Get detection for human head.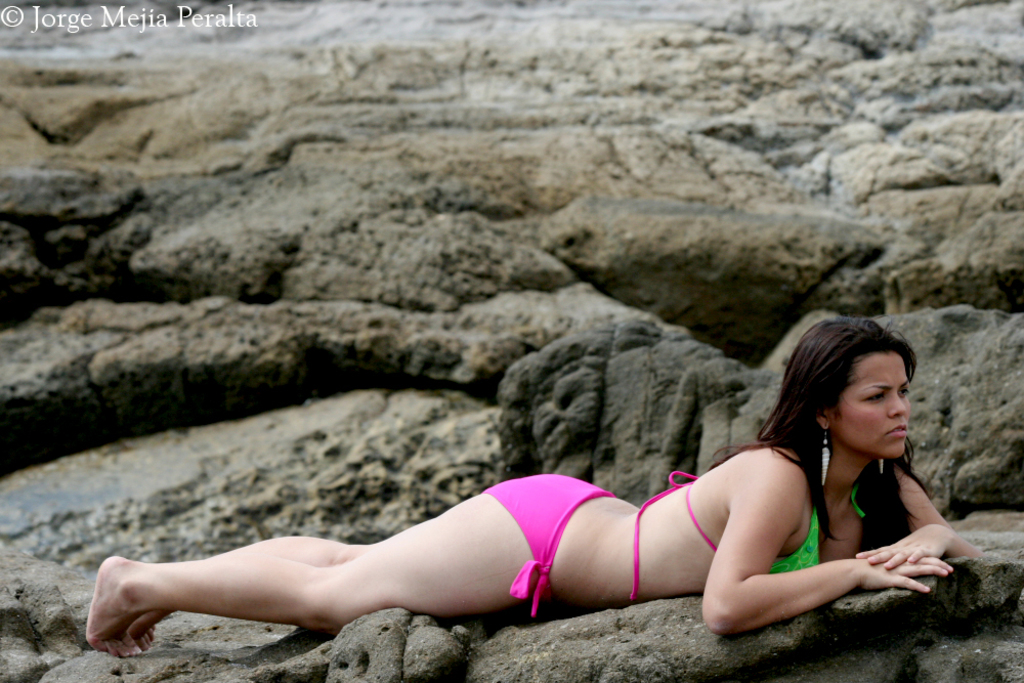
Detection: x1=788, y1=331, x2=921, y2=469.
